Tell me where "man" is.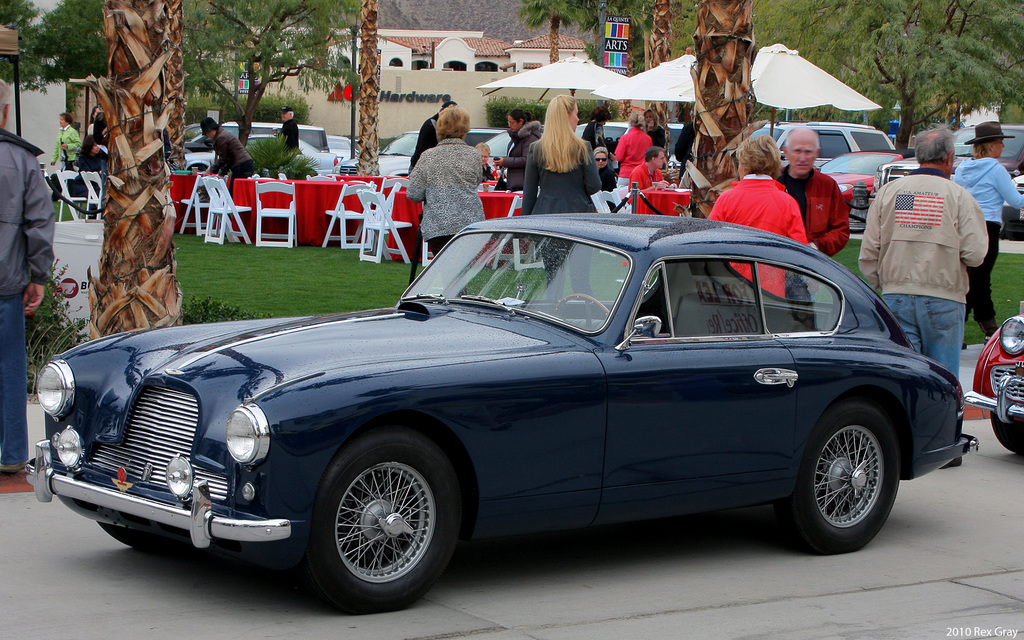
"man" is at (x1=772, y1=125, x2=851, y2=257).
